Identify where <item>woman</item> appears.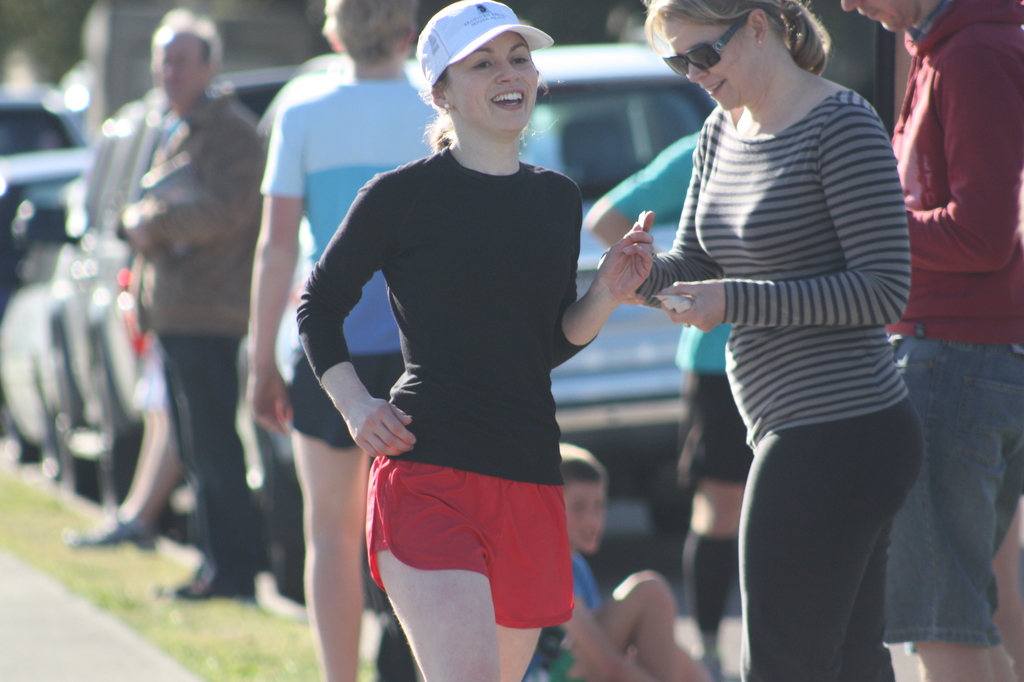
Appears at BBox(618, 0, 925, 681).
